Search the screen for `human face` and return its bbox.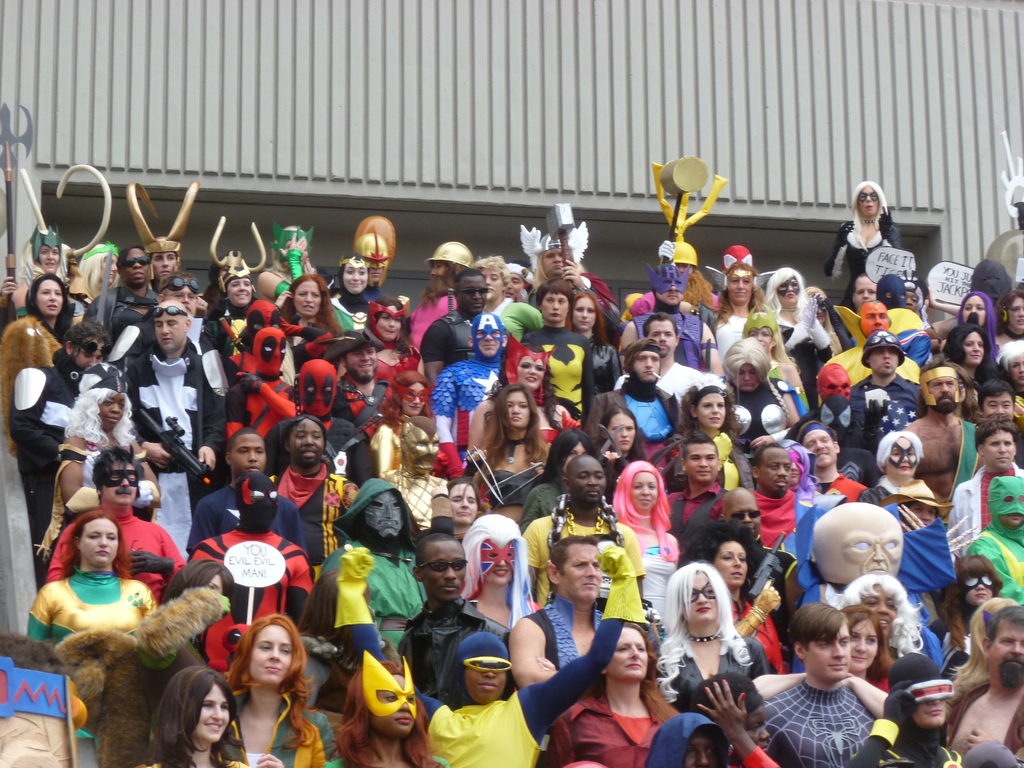
Found: 500,269,531,298.
